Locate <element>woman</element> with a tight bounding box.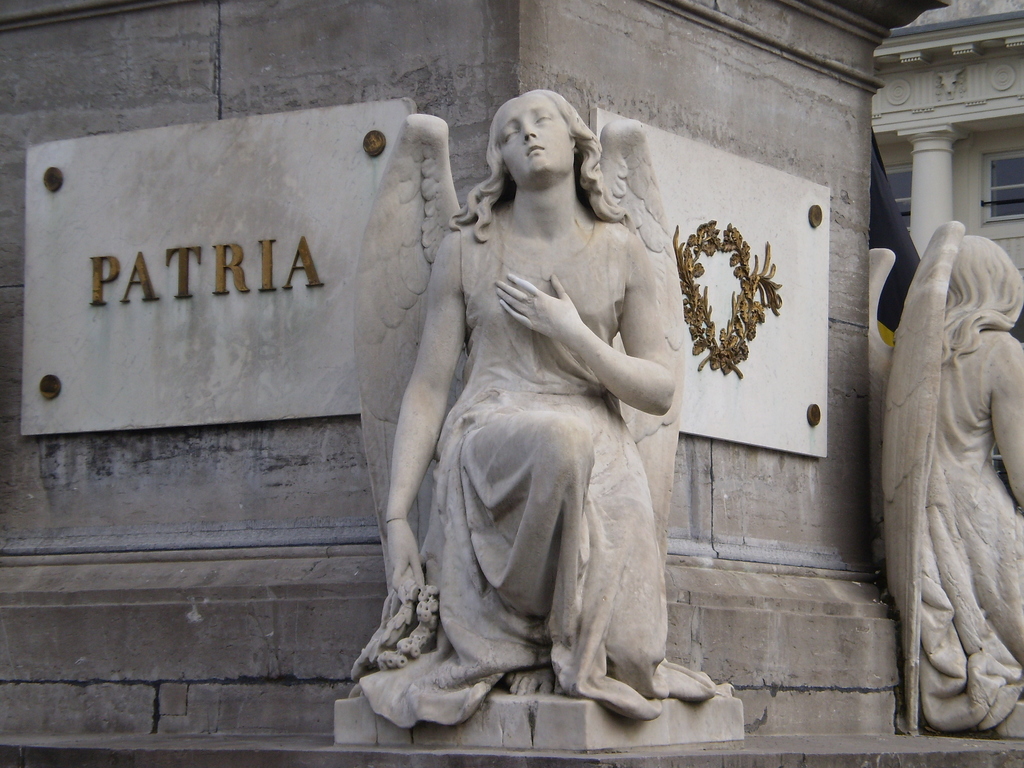
<box>381,92,672,717</box>.
